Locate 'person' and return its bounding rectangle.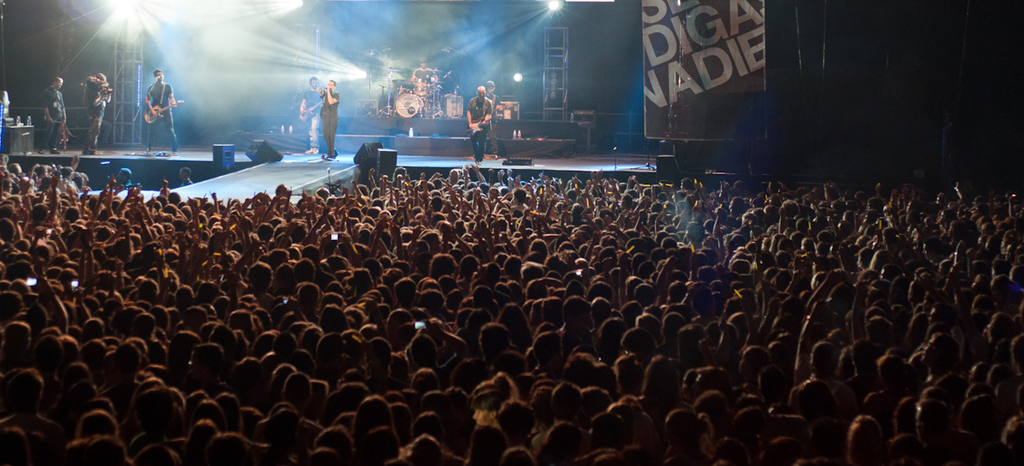
box(138, 69, 179, 160).
